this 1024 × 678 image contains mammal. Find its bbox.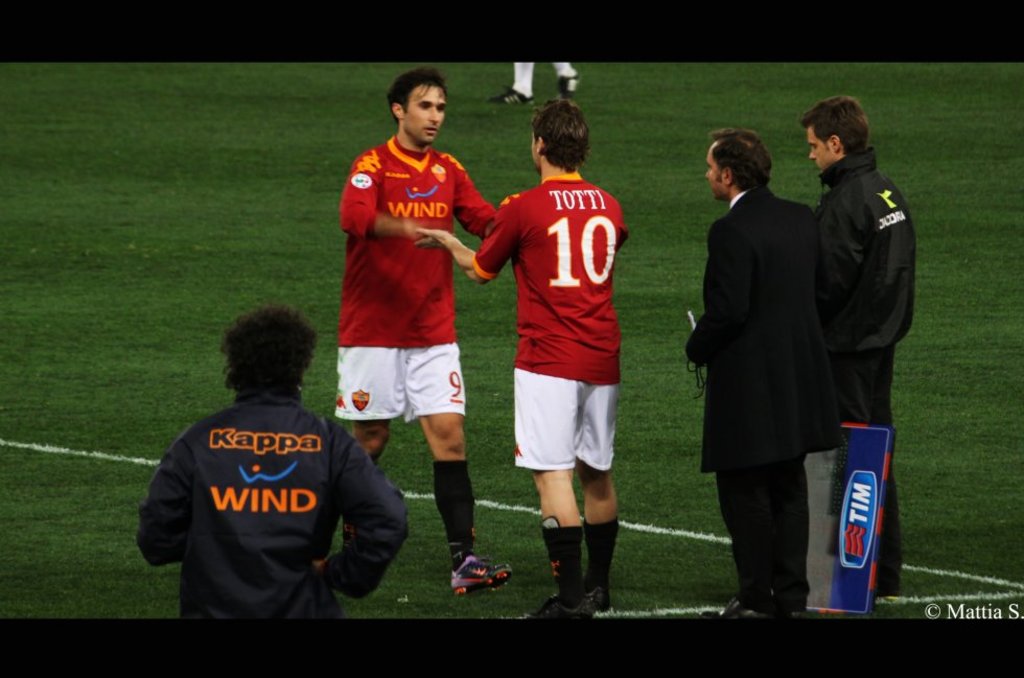
left=486, top=63, right=578, bottom=100.
